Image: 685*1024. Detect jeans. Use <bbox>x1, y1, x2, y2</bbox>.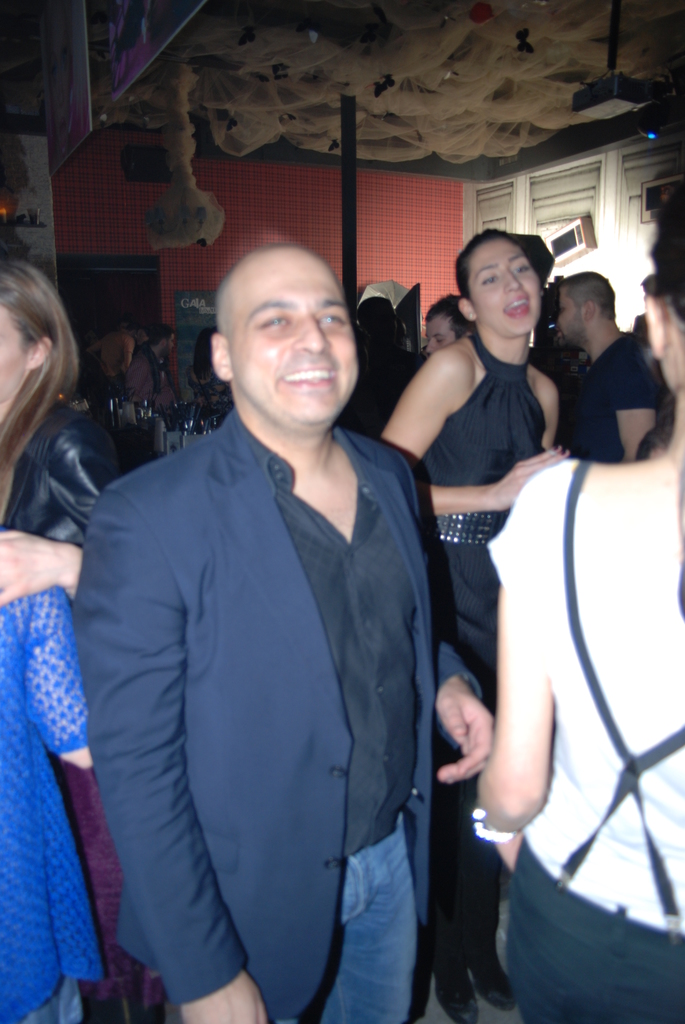
<bbox>429, 803, 518, 989</bbox>.
